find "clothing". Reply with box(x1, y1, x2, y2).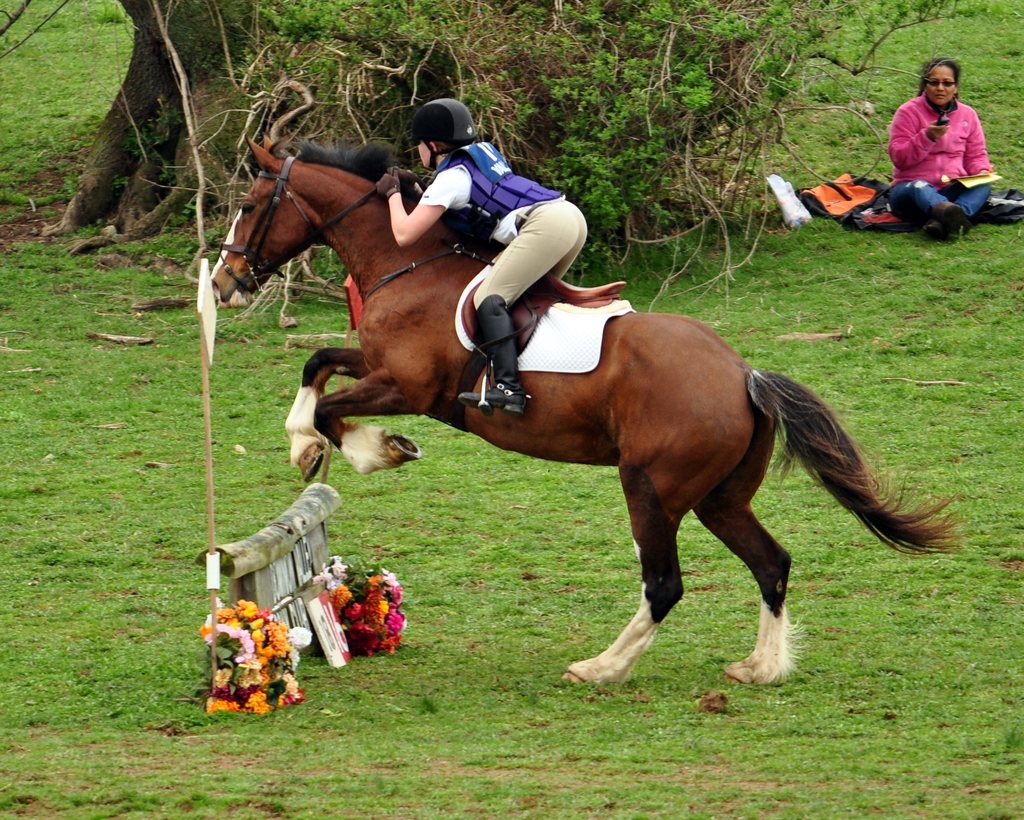
box(870, 90, 1009, 231).
